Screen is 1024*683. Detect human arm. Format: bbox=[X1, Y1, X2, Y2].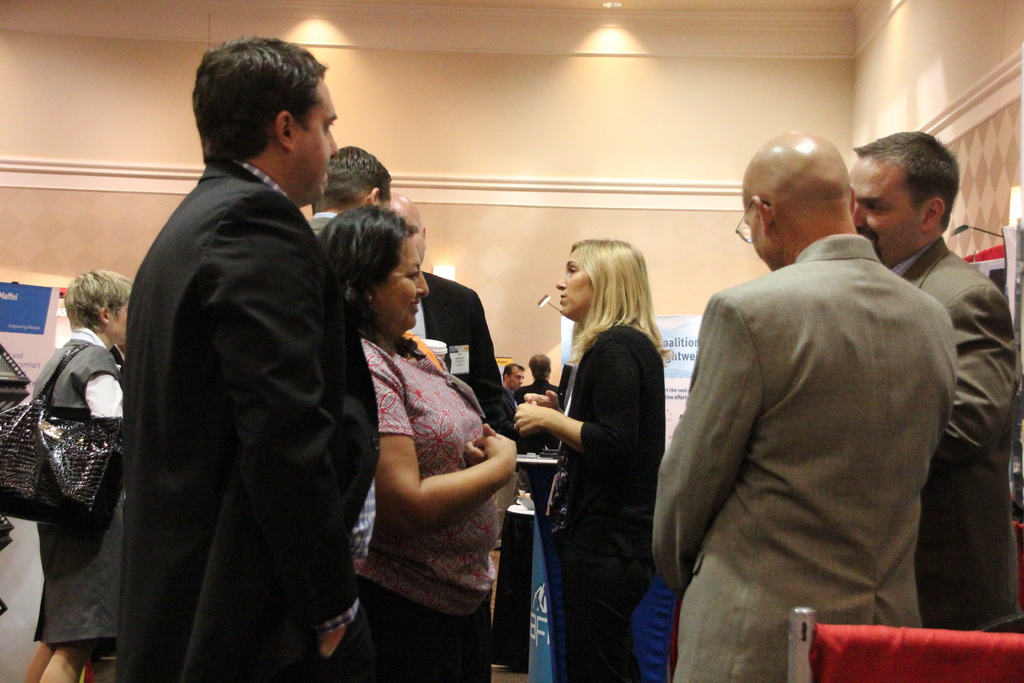
bbox=[207, 197, 369, 655].
